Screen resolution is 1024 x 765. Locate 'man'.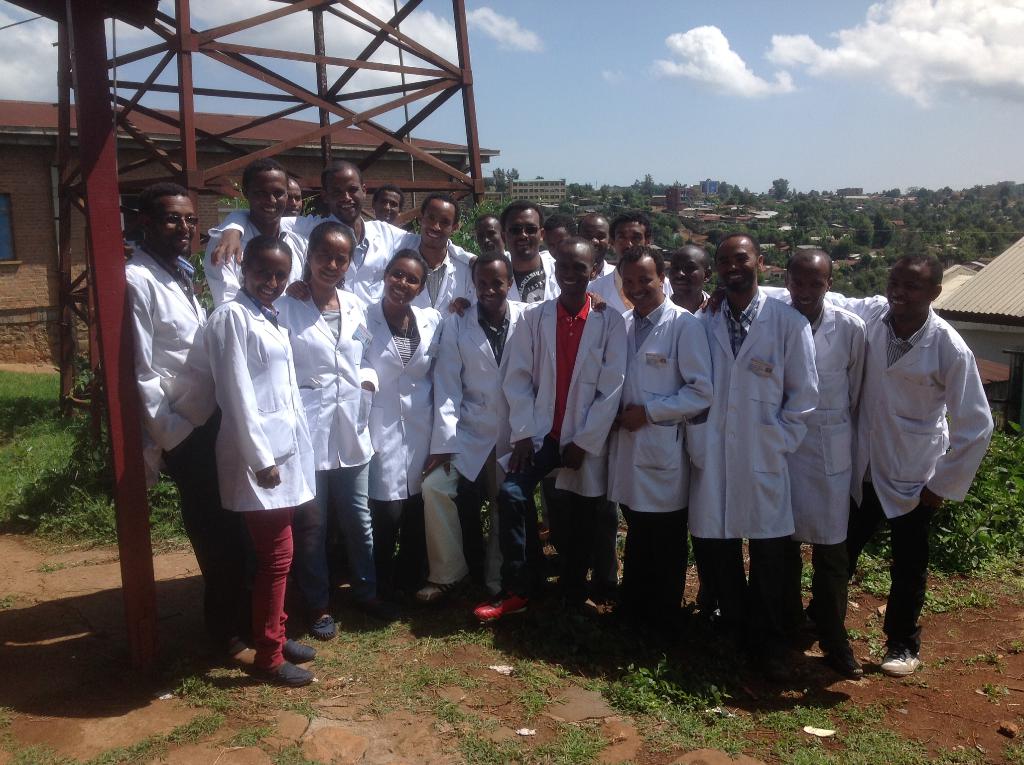
detection(208, 161, 474, 318).
